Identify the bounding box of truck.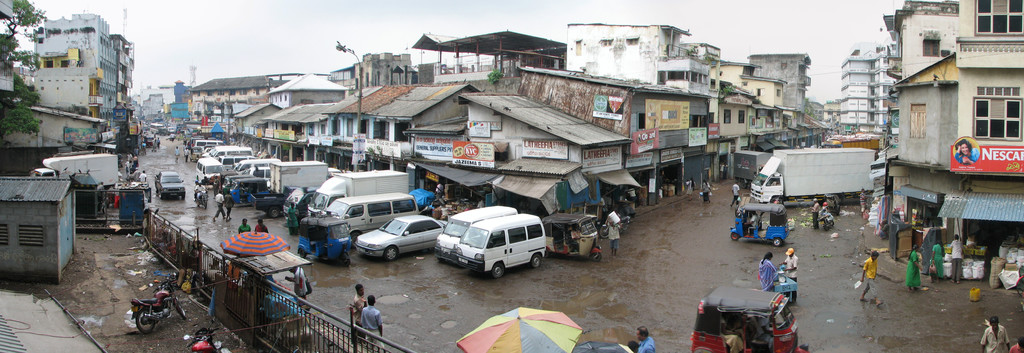
[left=25, top=150, right=120, bottom=196].
